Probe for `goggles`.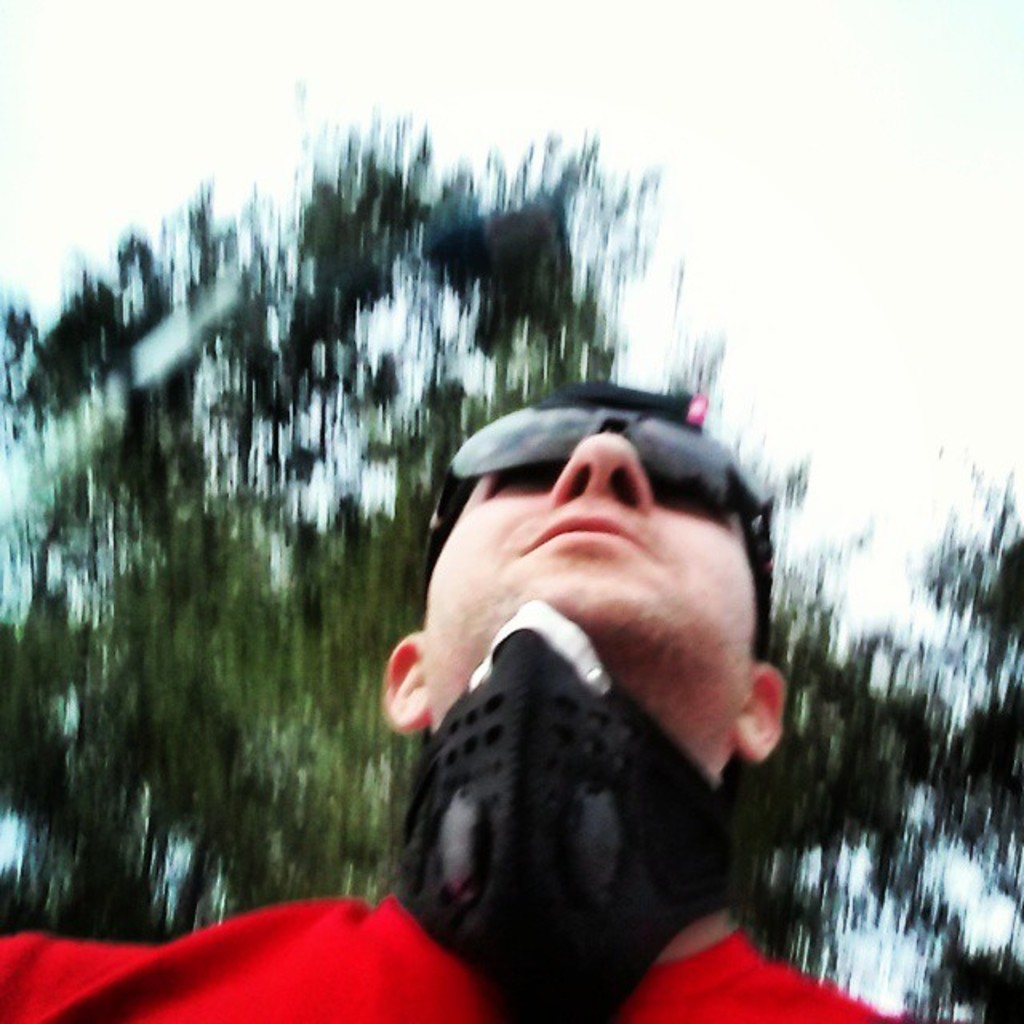
Probe result: select_region(421, 390, 776, 621).
